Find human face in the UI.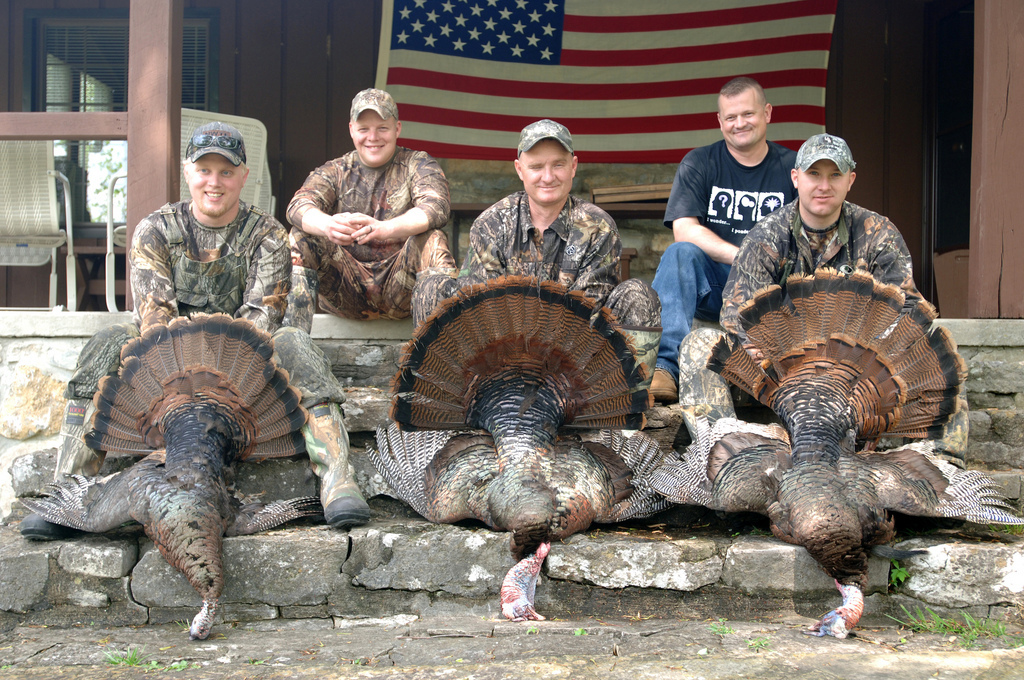
UI element at [x1=519, y1=141, x2=569, y2=201].
